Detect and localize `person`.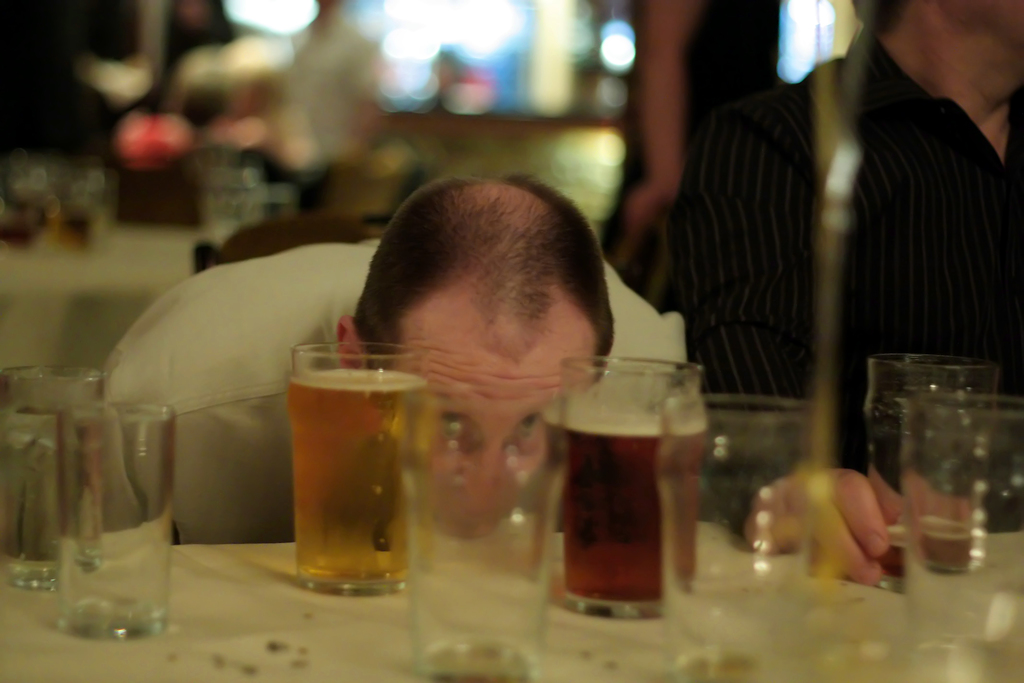
Localized at [671, 12, 1000, 507].
